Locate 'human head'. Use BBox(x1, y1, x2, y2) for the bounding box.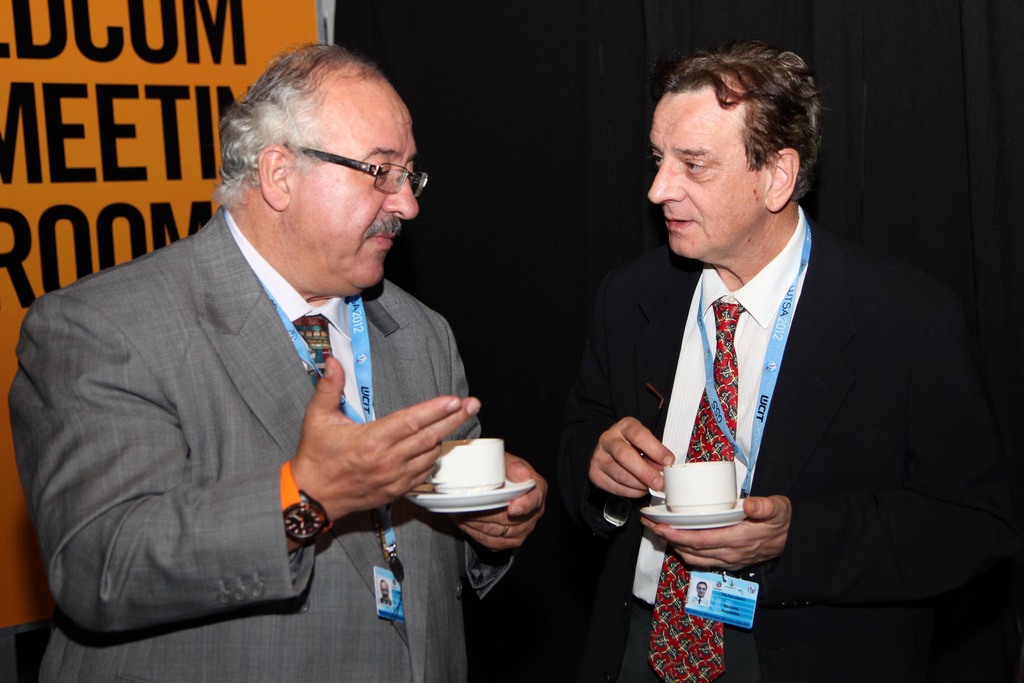
BBox(637, 56, 804, 259).
